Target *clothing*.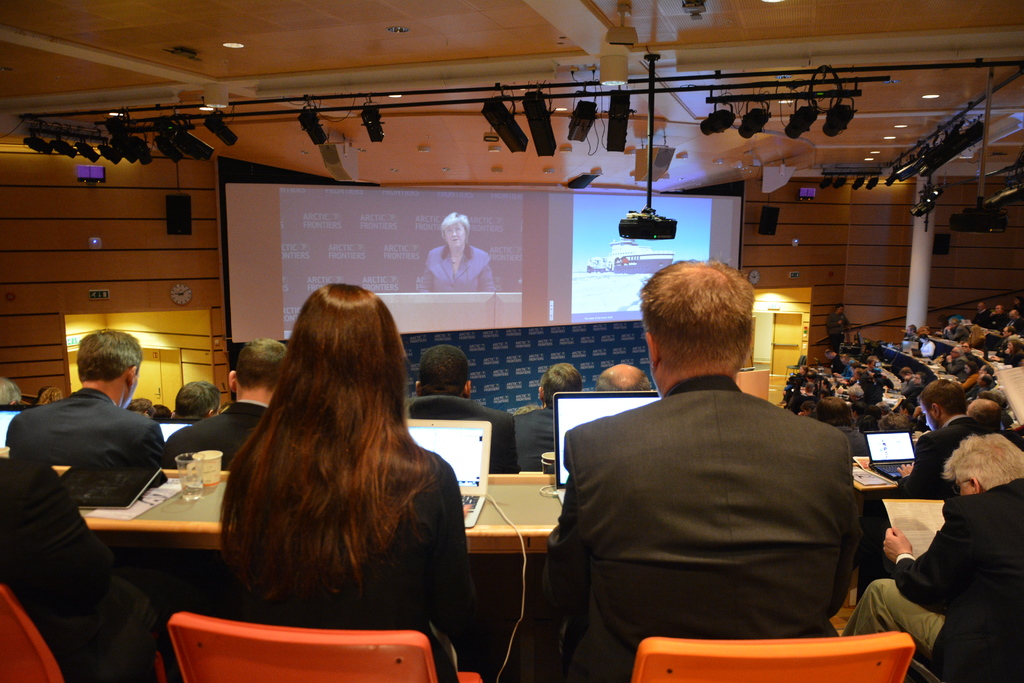
Target region: (0, 459, 122, 682).
